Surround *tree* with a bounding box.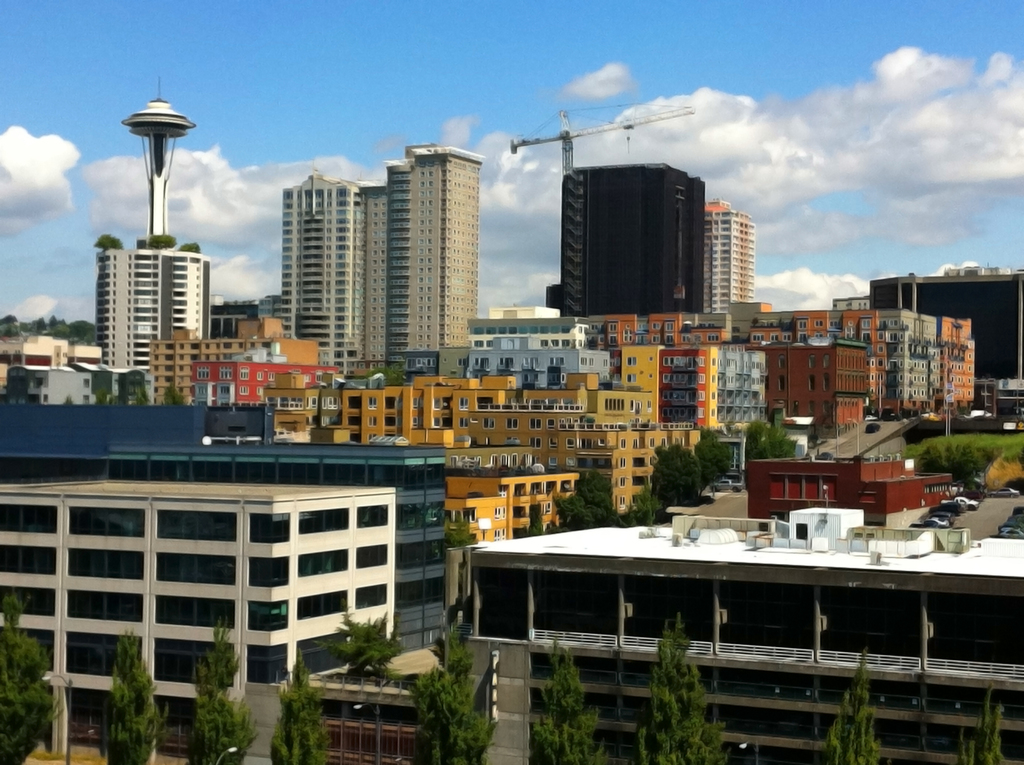
{"x1": 406, "y1": 621, "x2": 500, "y2": 764}.
